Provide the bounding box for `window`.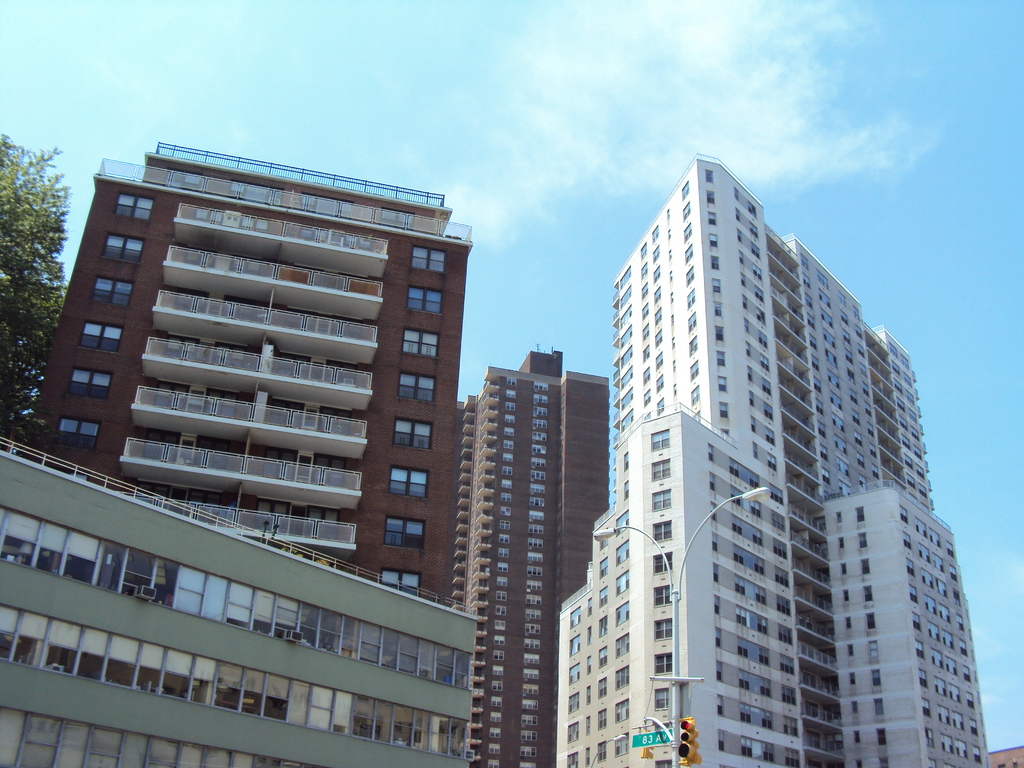
{"x1": 714, "y1": 504, "x2": 990, "y2": 766}.
